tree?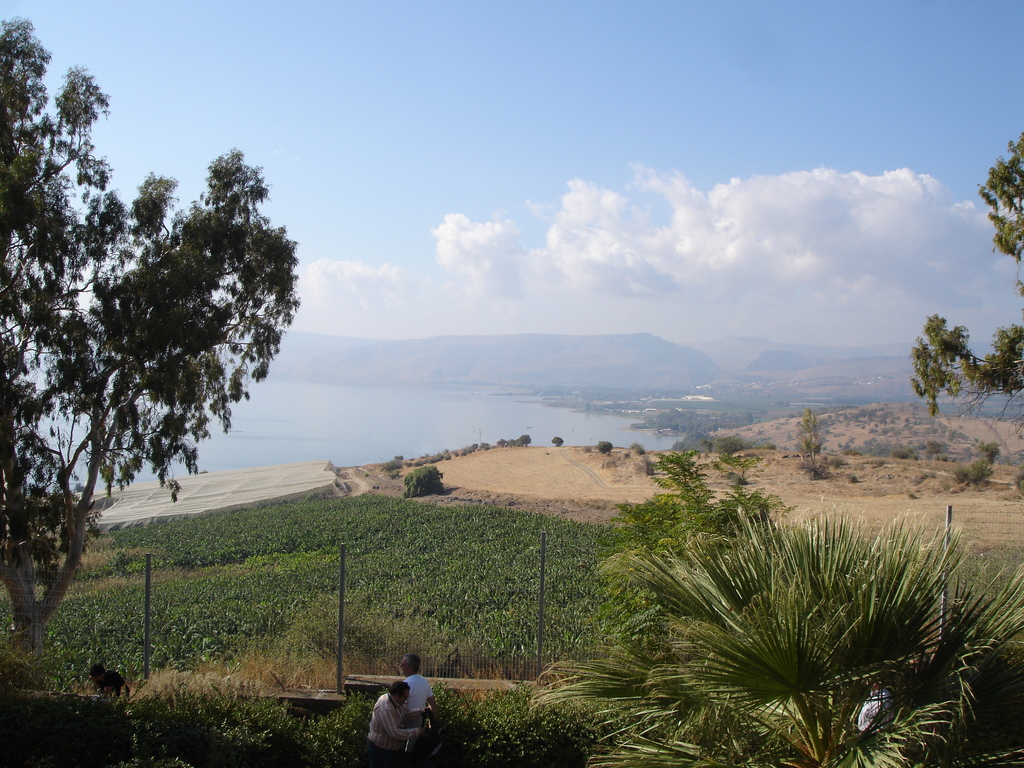
<region>1011, 461, 1023, 493</region>
